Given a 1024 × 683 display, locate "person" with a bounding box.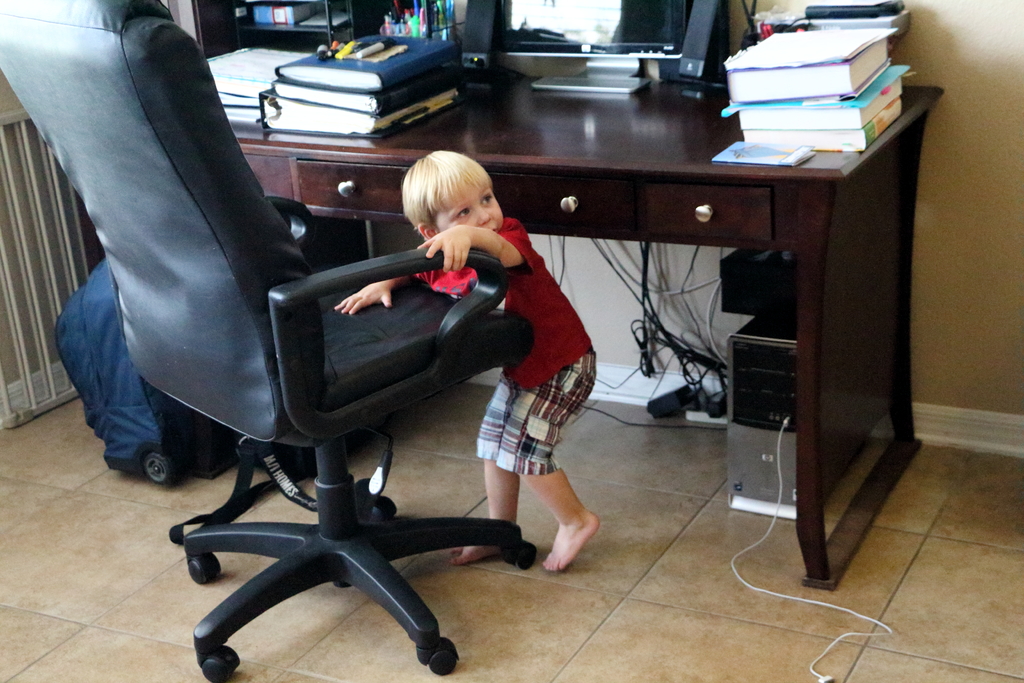
Located: (left=342, top=133, right=588, bottom=589).
